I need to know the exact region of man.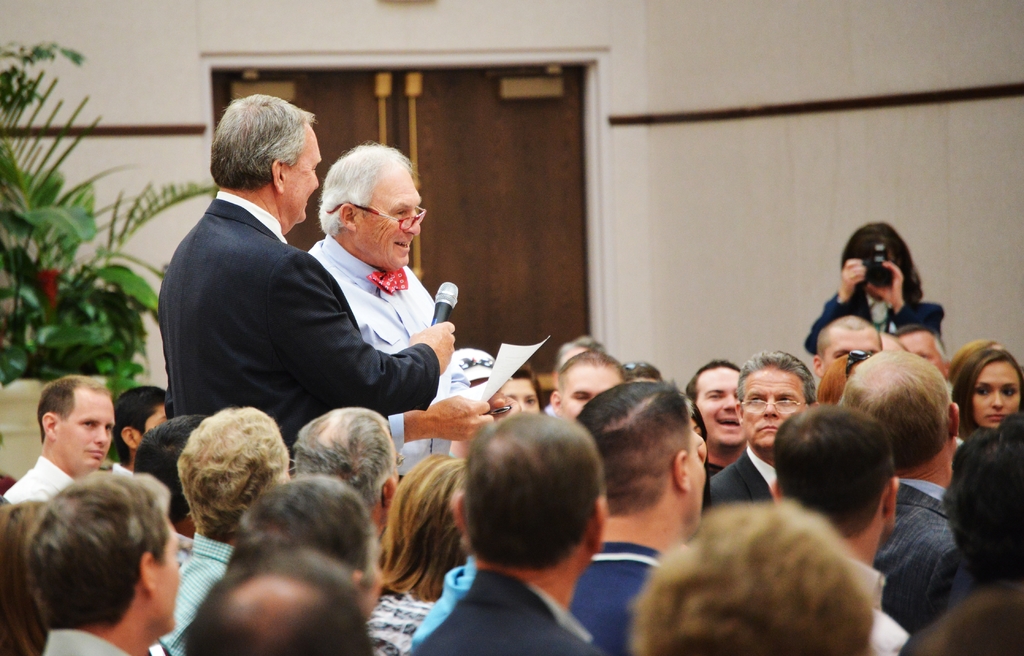
Region: <region>698, 350, 831, 520</region>.
